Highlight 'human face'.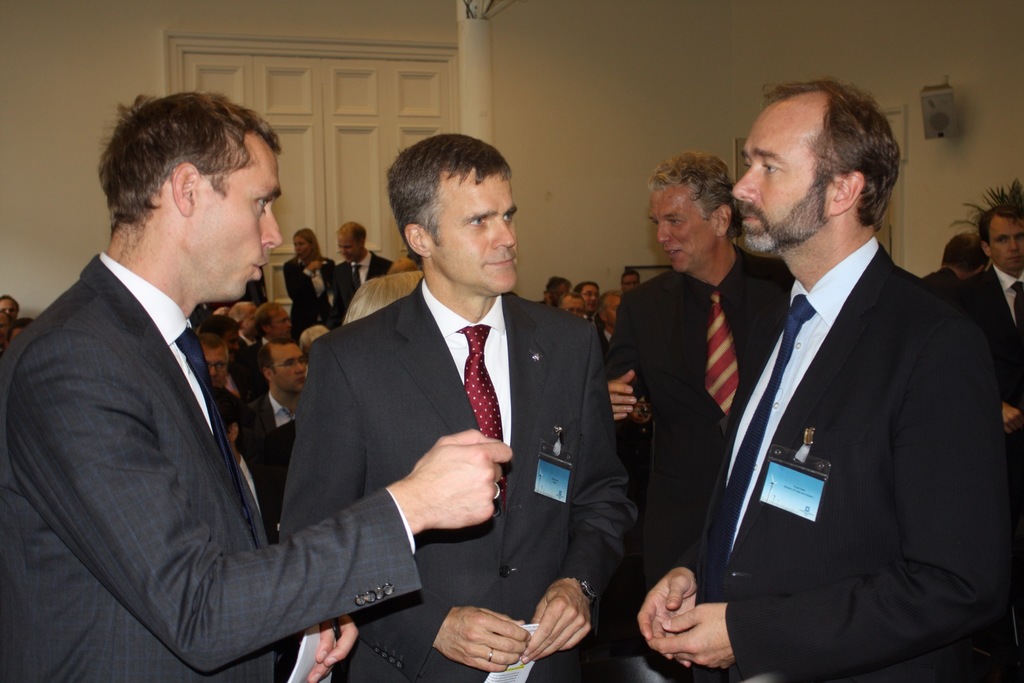
Highlighted region: (273,346,309,391).
